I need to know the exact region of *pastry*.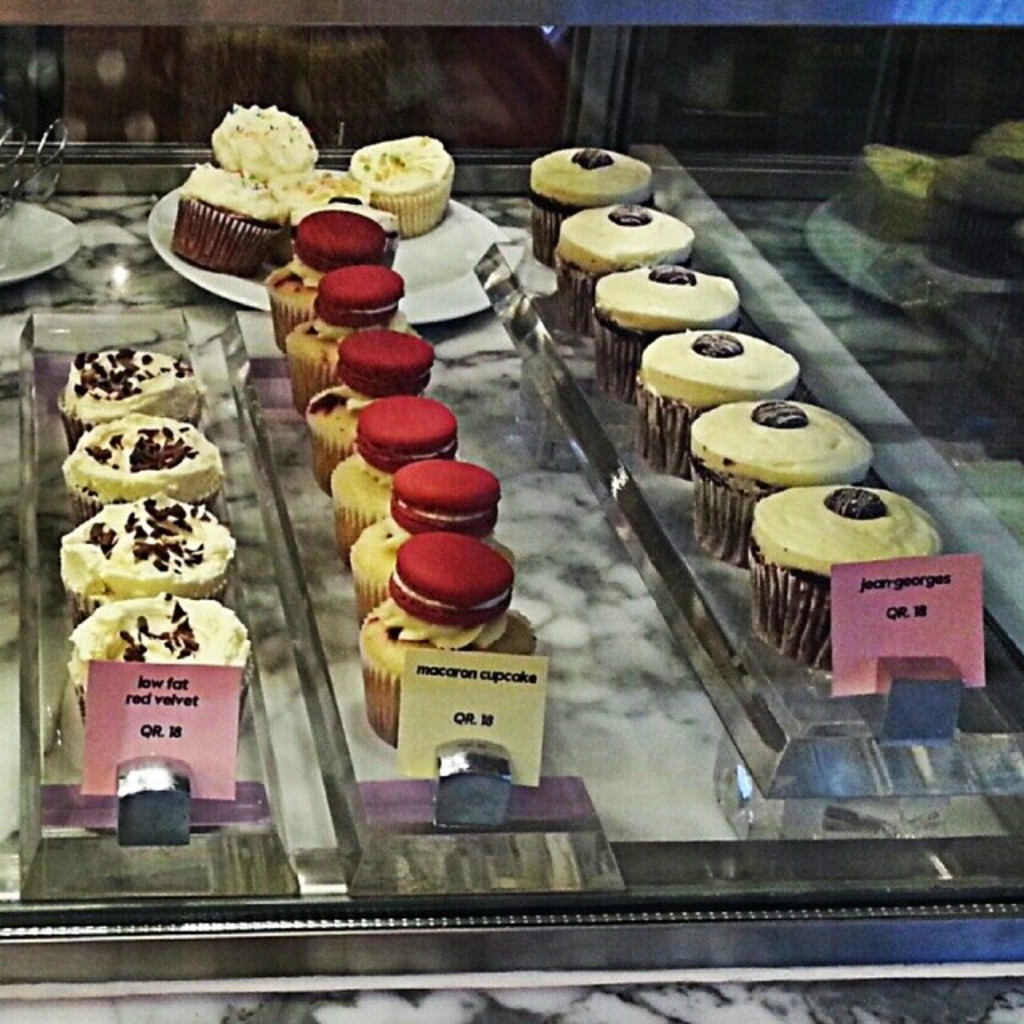
Region: x1=693 y1=386 x2=875 y2=565.
